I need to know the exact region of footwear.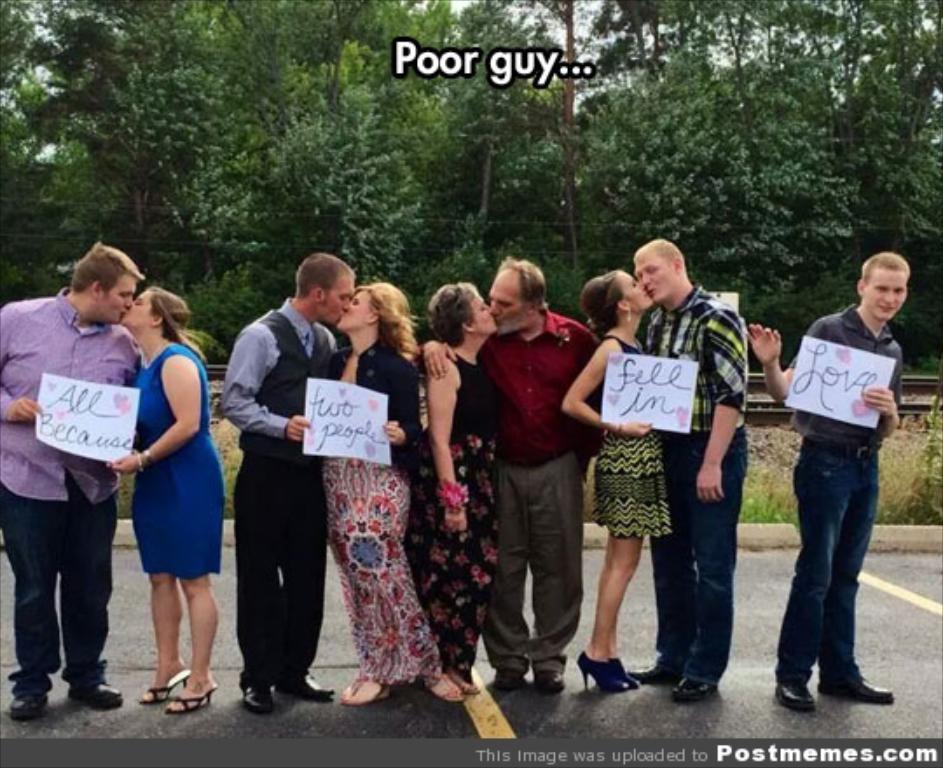
Region: (669,675,712,705).
